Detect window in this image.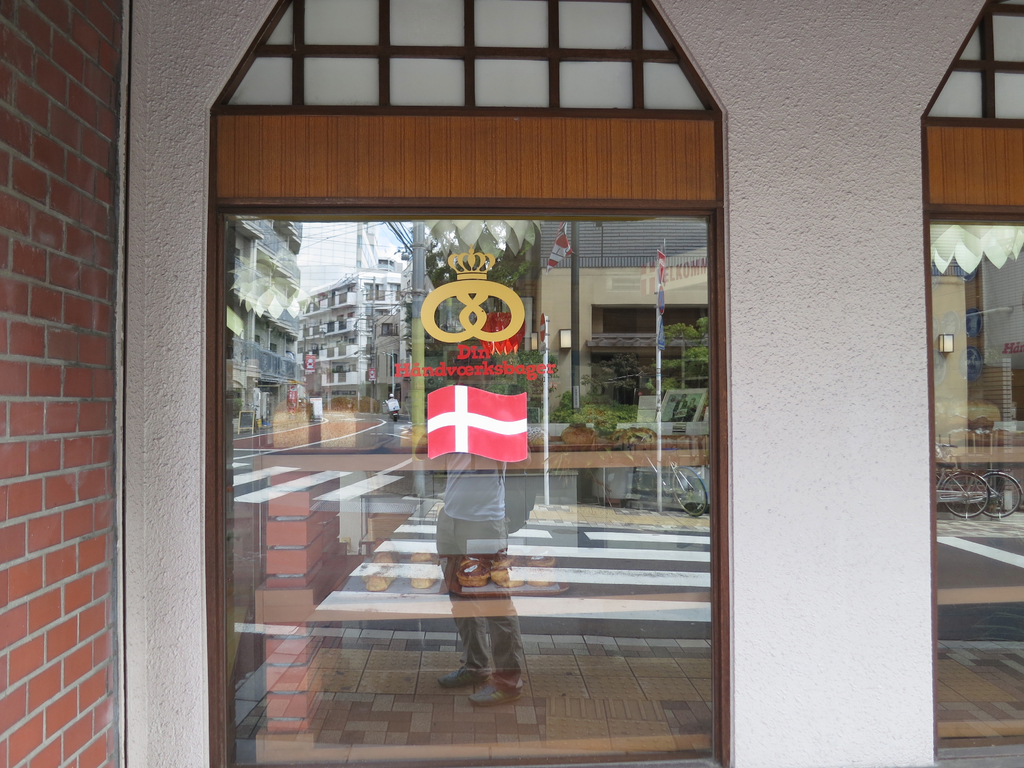
Detection: 323, 314, 336, 337.
